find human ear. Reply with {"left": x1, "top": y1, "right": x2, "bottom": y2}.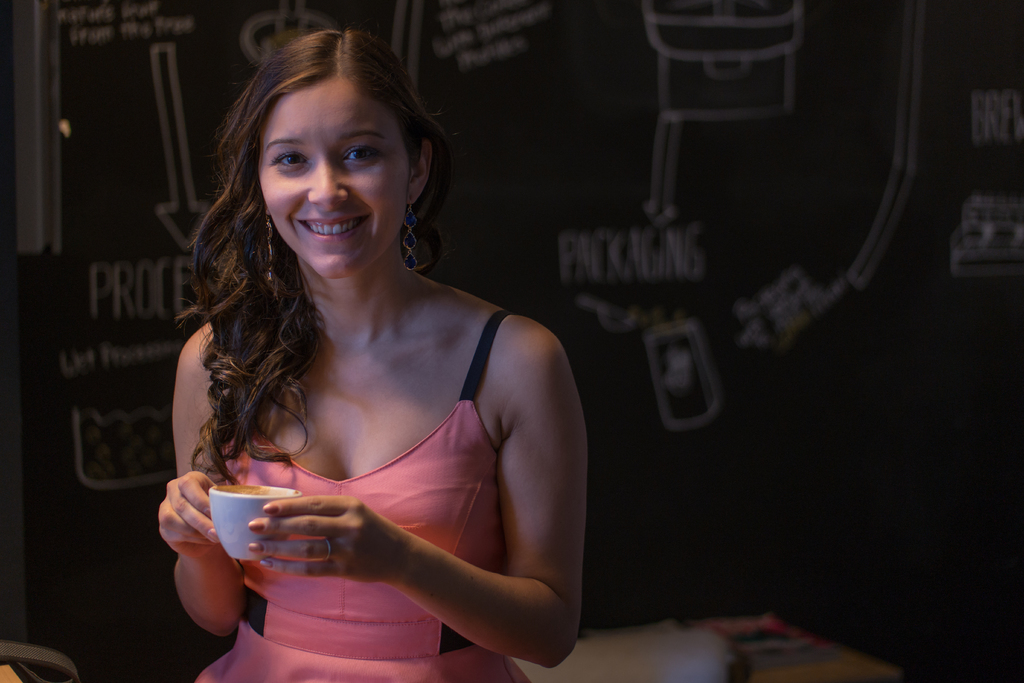
{"left": 408, "top": 141, "right": 426, "bottom": 201}.
